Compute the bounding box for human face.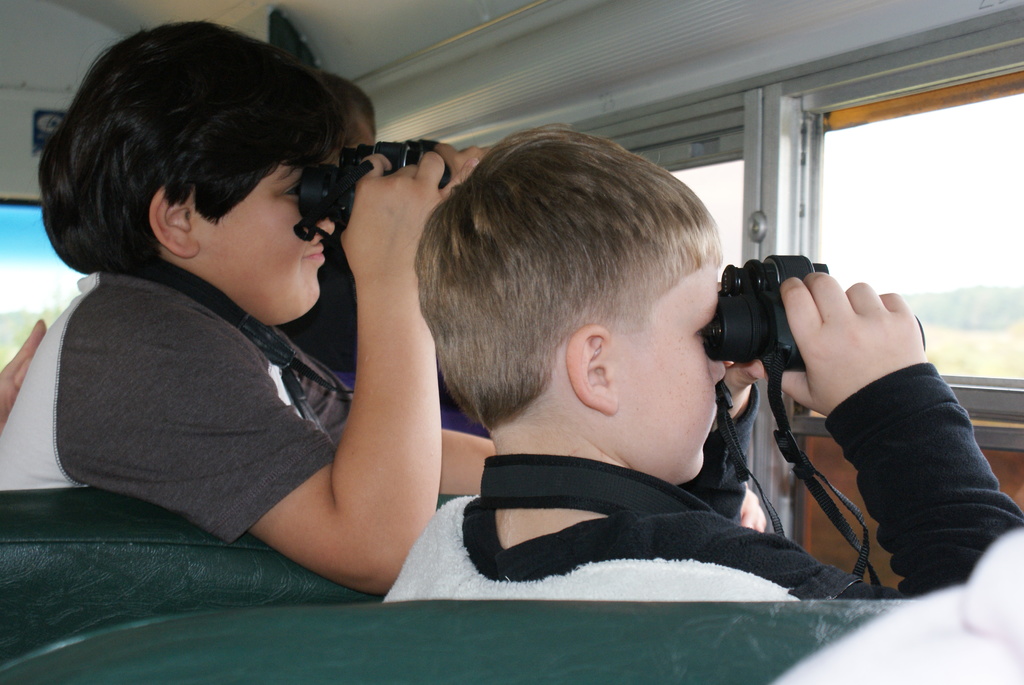
detection(195, 160, 335, 326).
